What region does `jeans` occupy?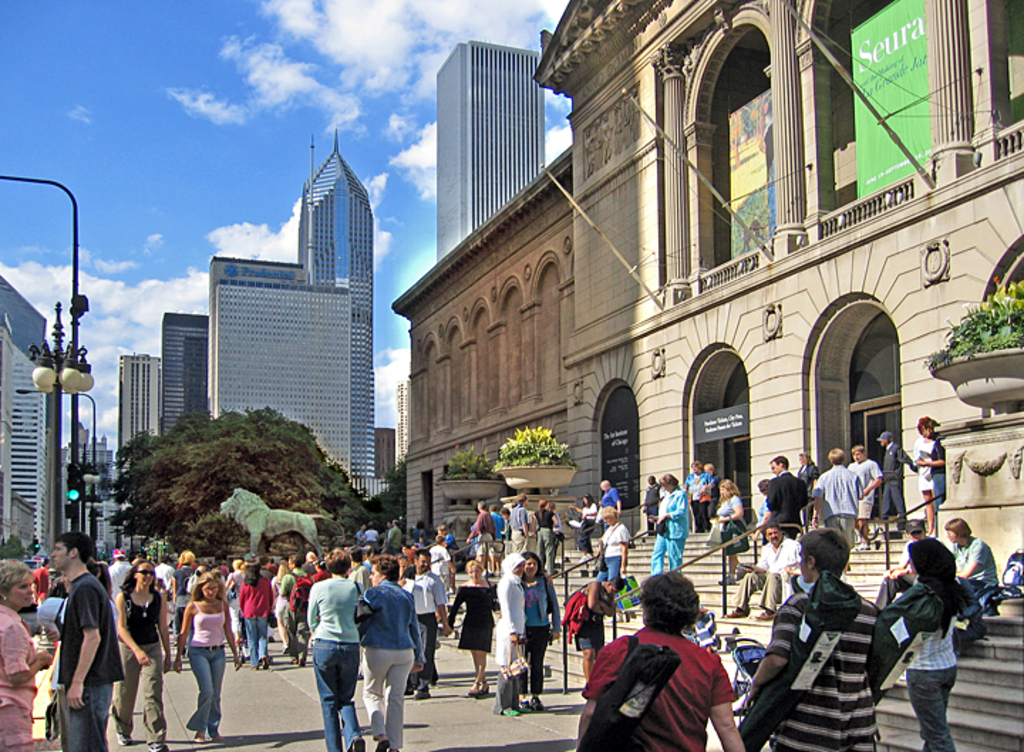
731:571:781:614.
